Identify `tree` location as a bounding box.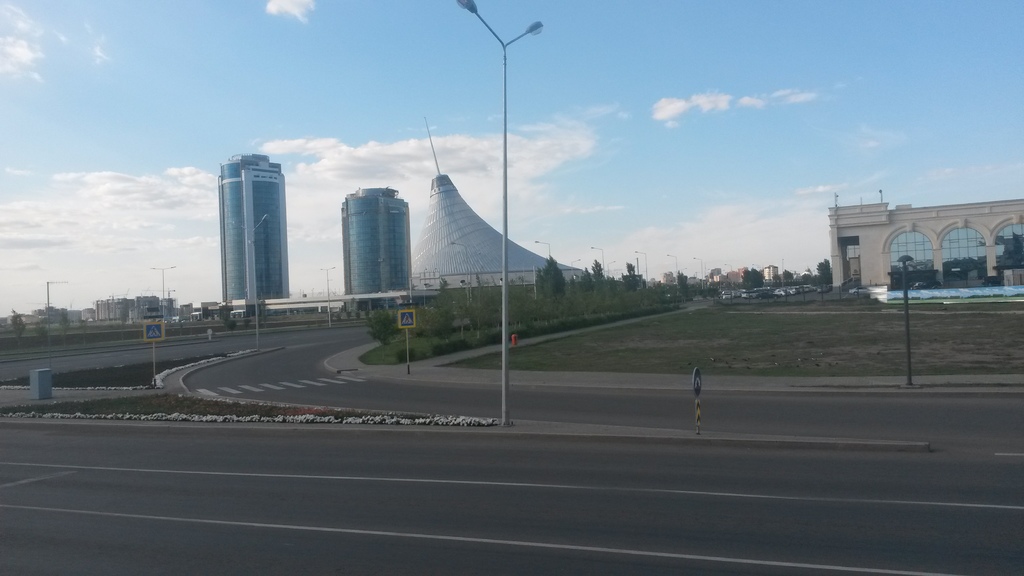
box=[673, 271, 687, 298].
